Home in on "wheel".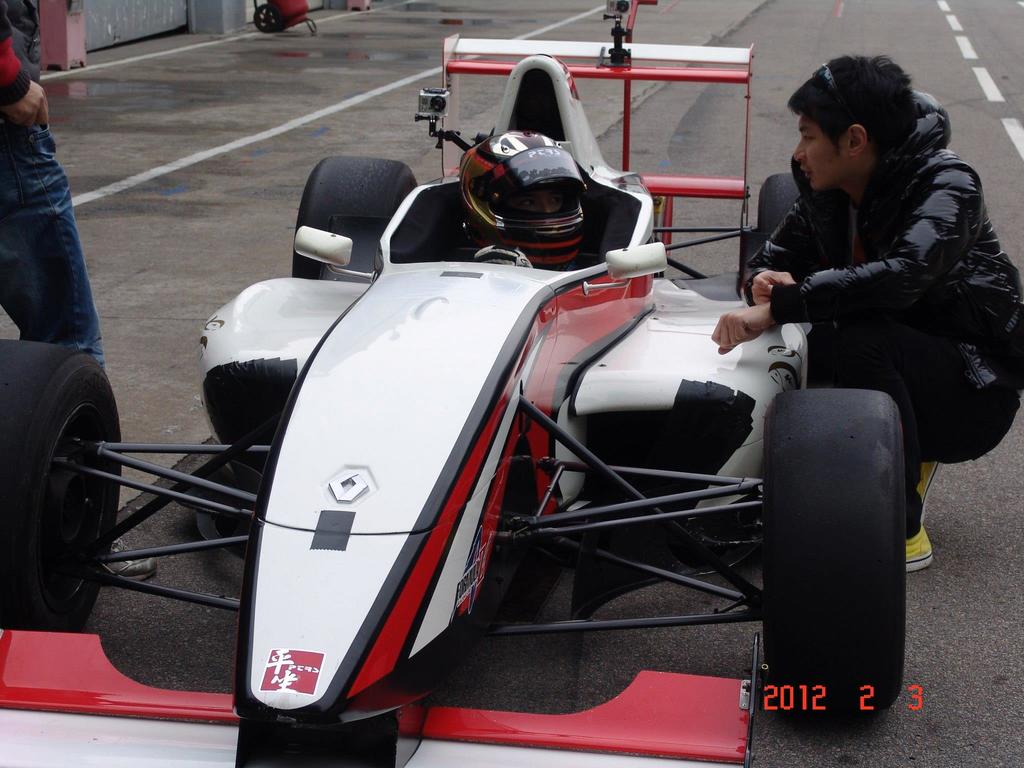
Homed in at [x1=759, y1=386, x2=904, y2=721].
